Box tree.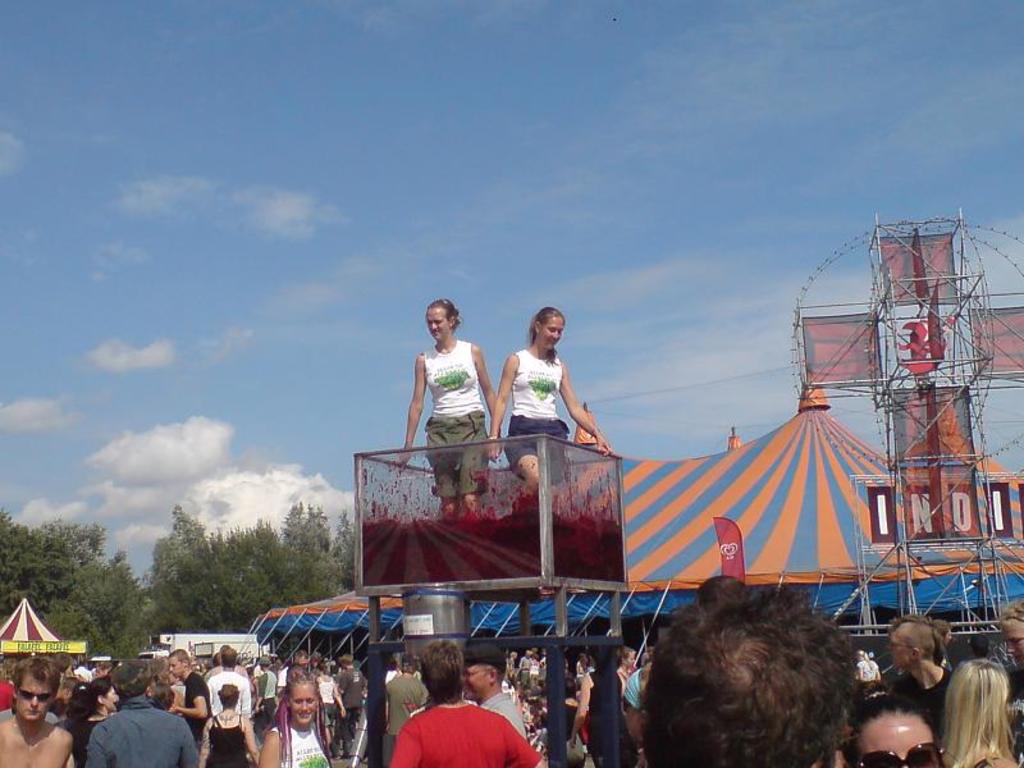
<bbox>32, 515, 105, 576</bbox>.
